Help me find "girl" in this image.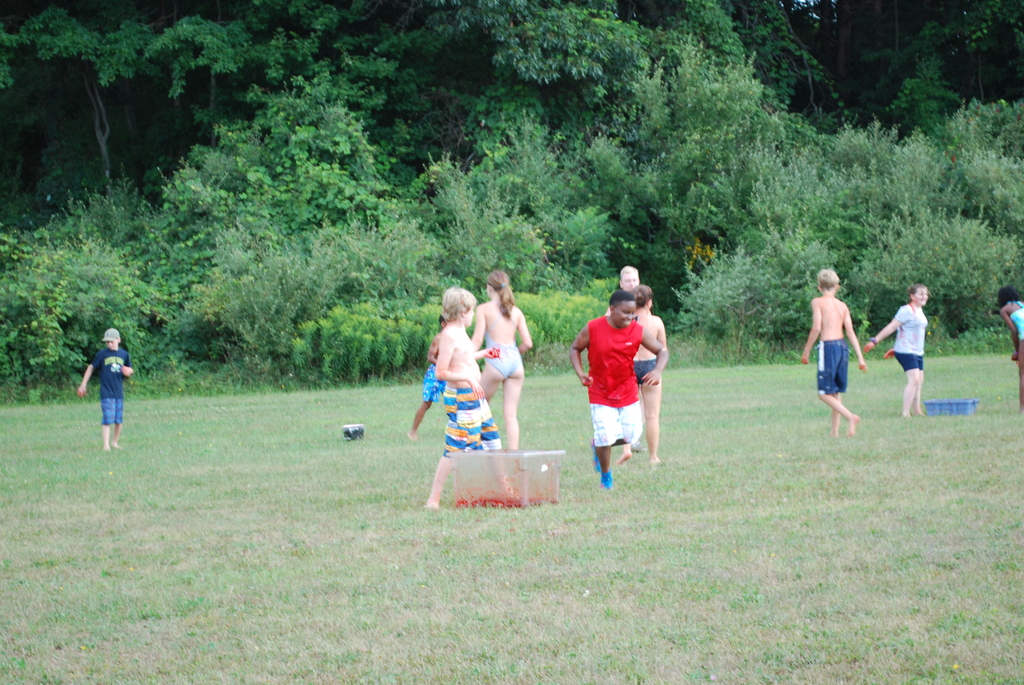
Found it: (left=470, top=271, right=536, bottom=452).
